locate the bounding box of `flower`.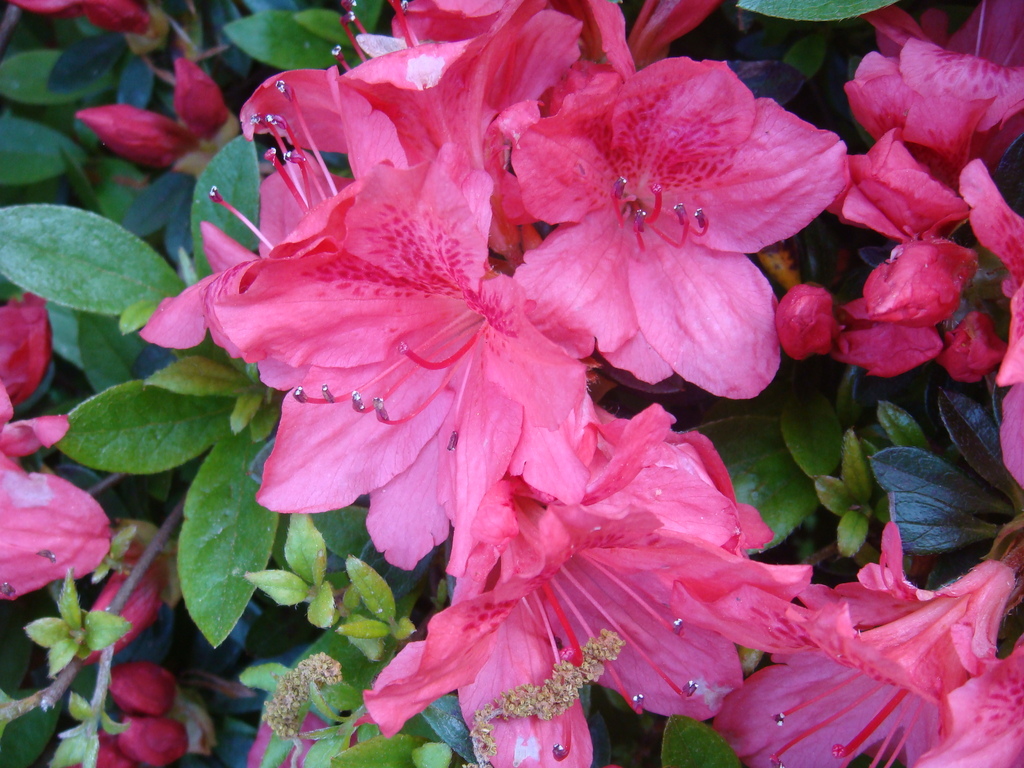
Bounding box: left=966, top=152, right=1023, bottom=502.
